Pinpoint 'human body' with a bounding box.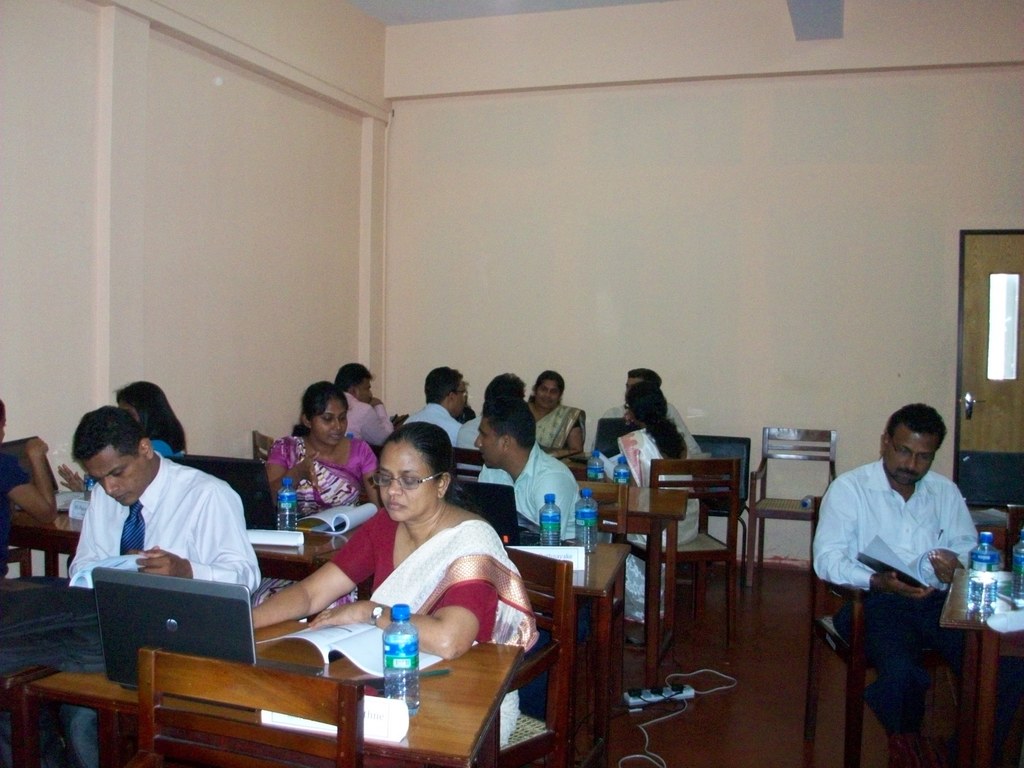
<bbox>402, 359, 483, 457</bbox>.
